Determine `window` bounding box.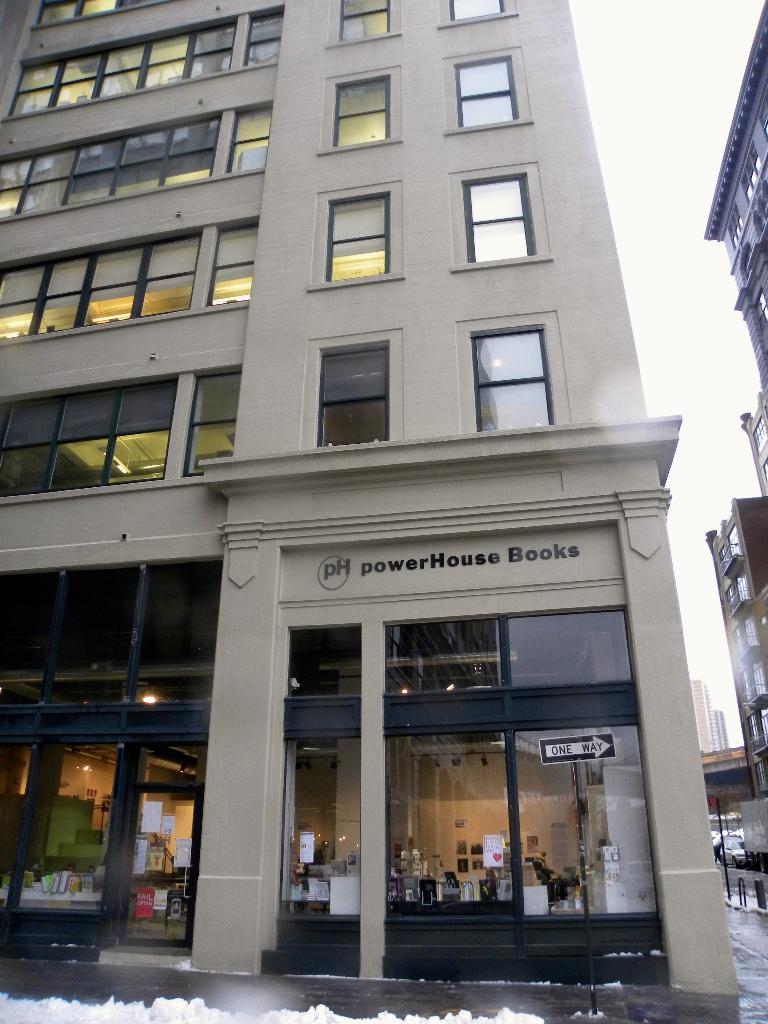
Determined: 0,364,247,494.
